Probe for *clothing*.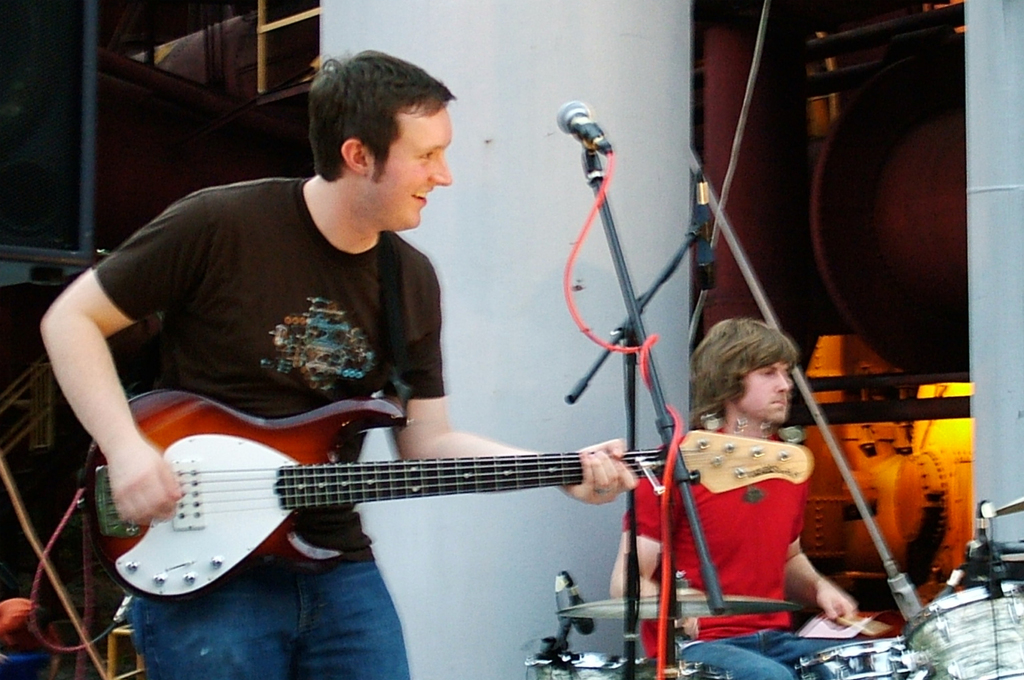
Probe result: x1=621 y1=428 x2=808 y2=679.
